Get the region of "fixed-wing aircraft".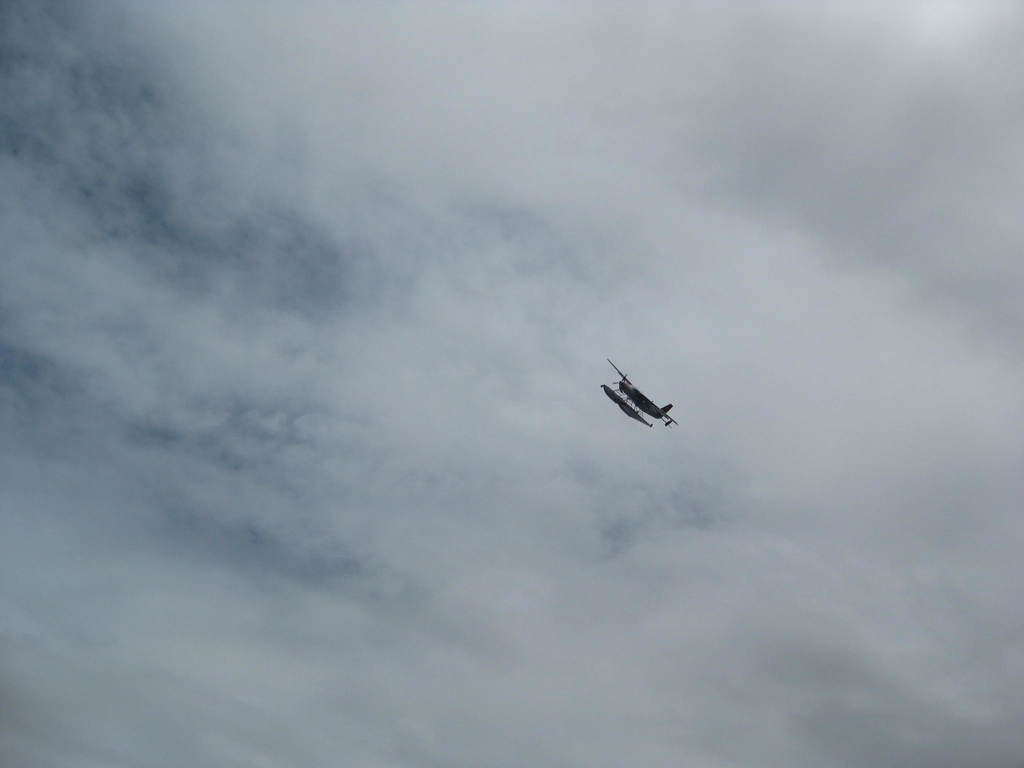
box(586, 356, 694, 446).
